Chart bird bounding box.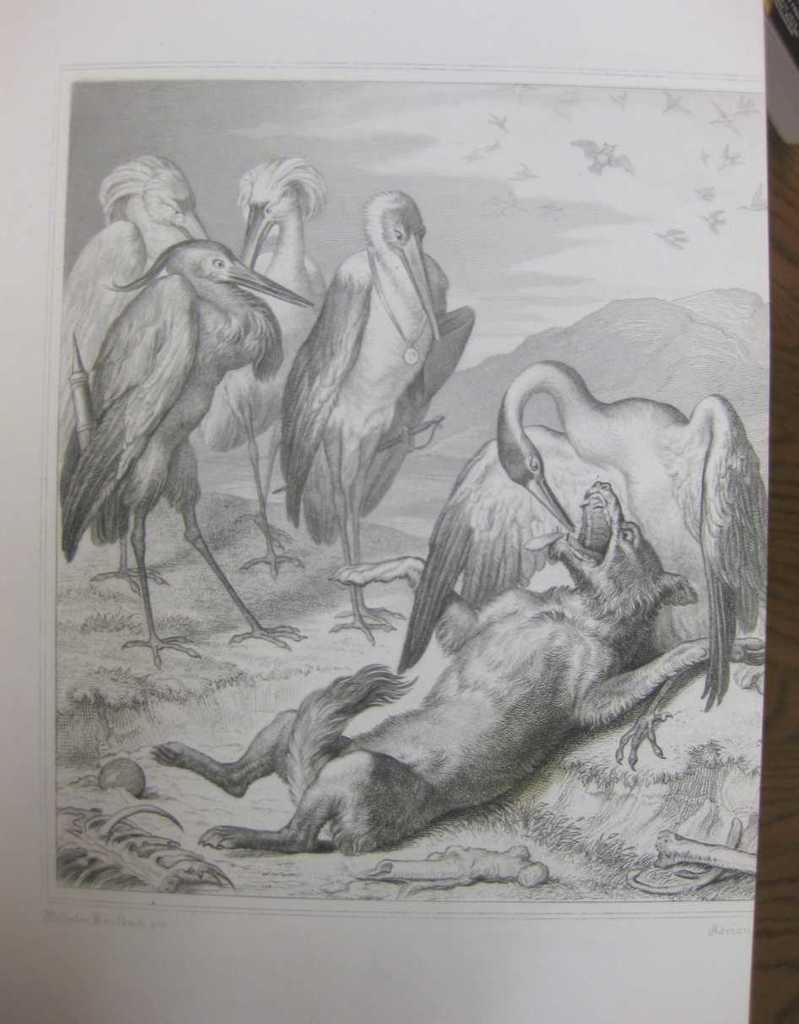
Charted: 65 178 323 648.
